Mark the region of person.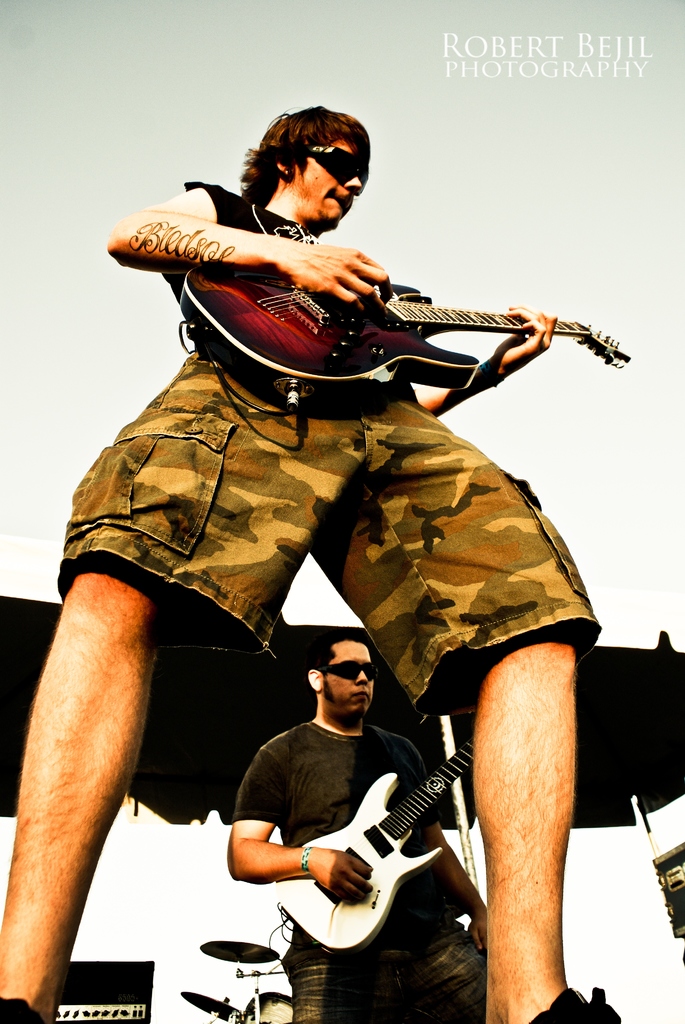
Region: left=72, top=172, right=594, bottom=996.
